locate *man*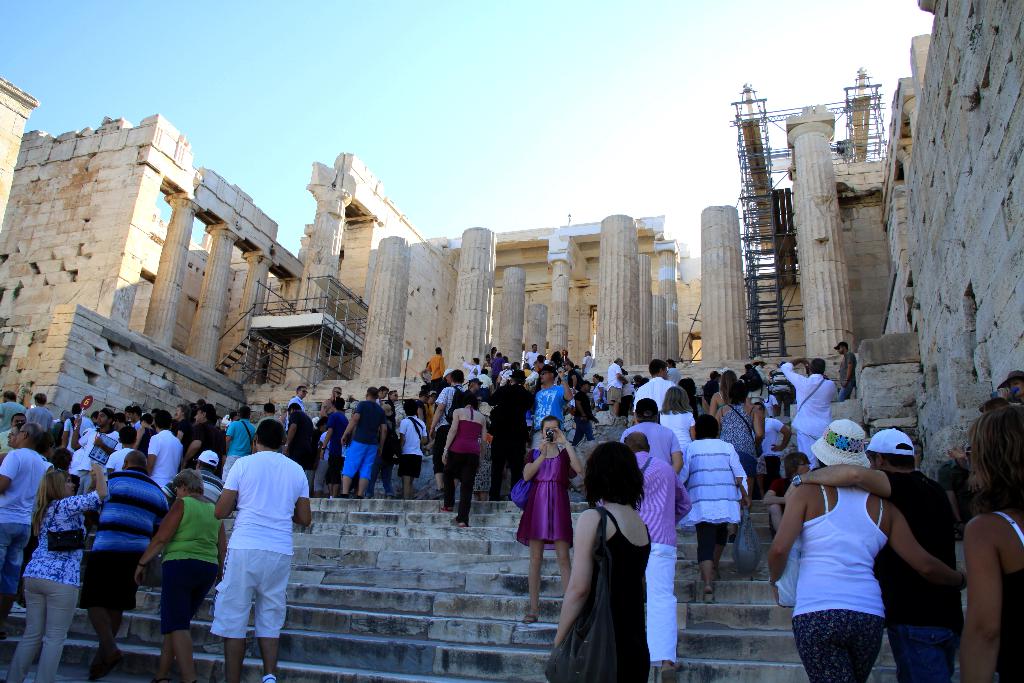
{"left": 531, "top": 363, "right": 570, "bottom": 450}
